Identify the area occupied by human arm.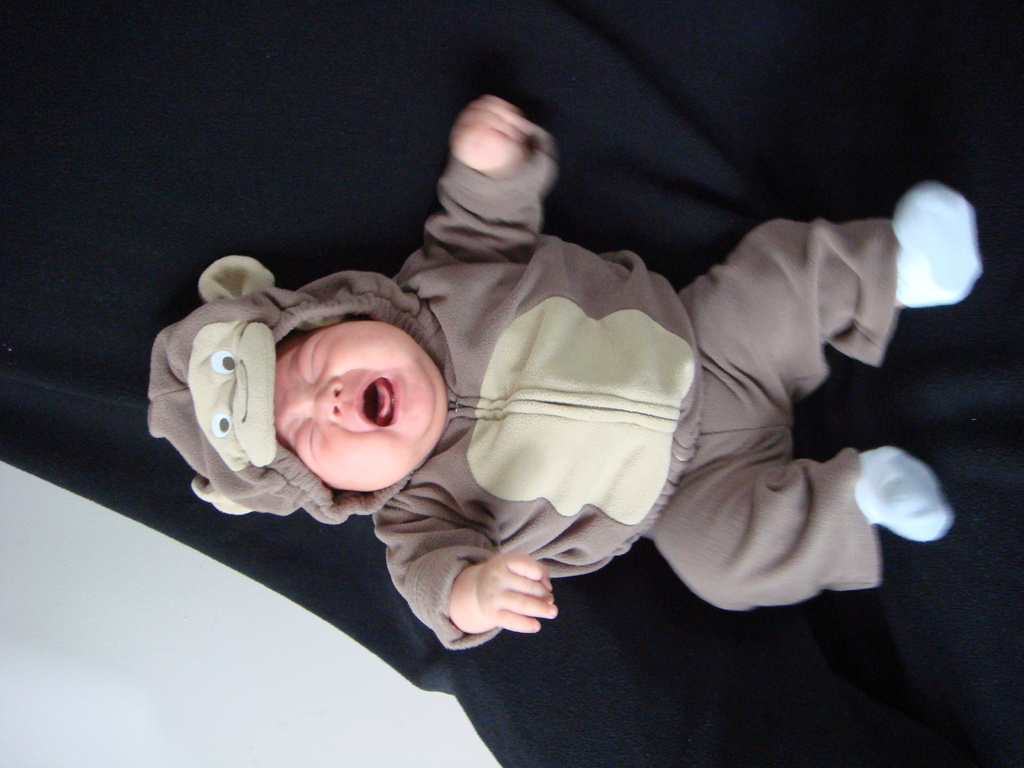
Area: (x1=371, y1=503, x2=565, y2=655).
